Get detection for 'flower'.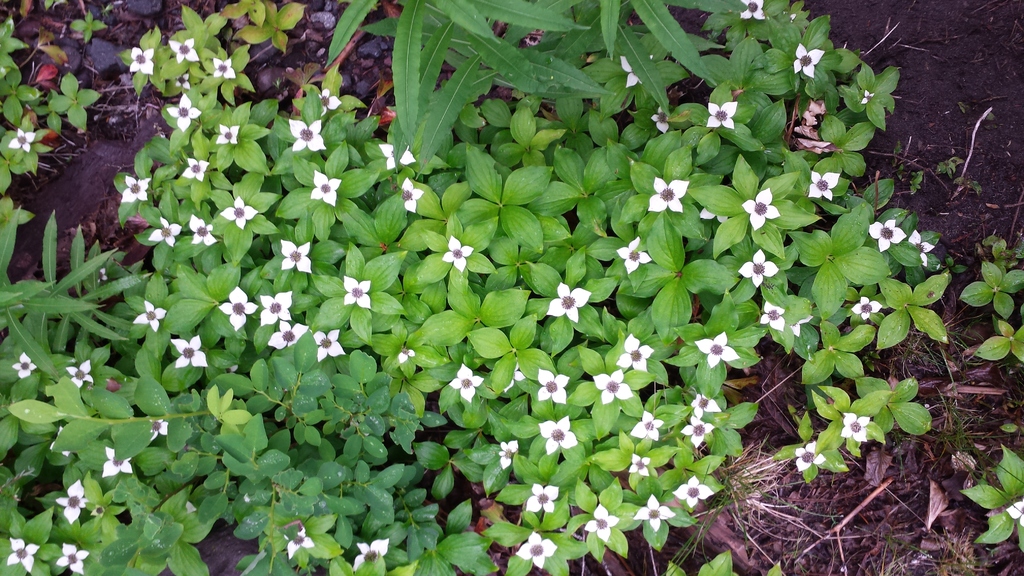
Detection: {"x1": 281, "y1": 528, "x2": 319, "y2": 559}.
